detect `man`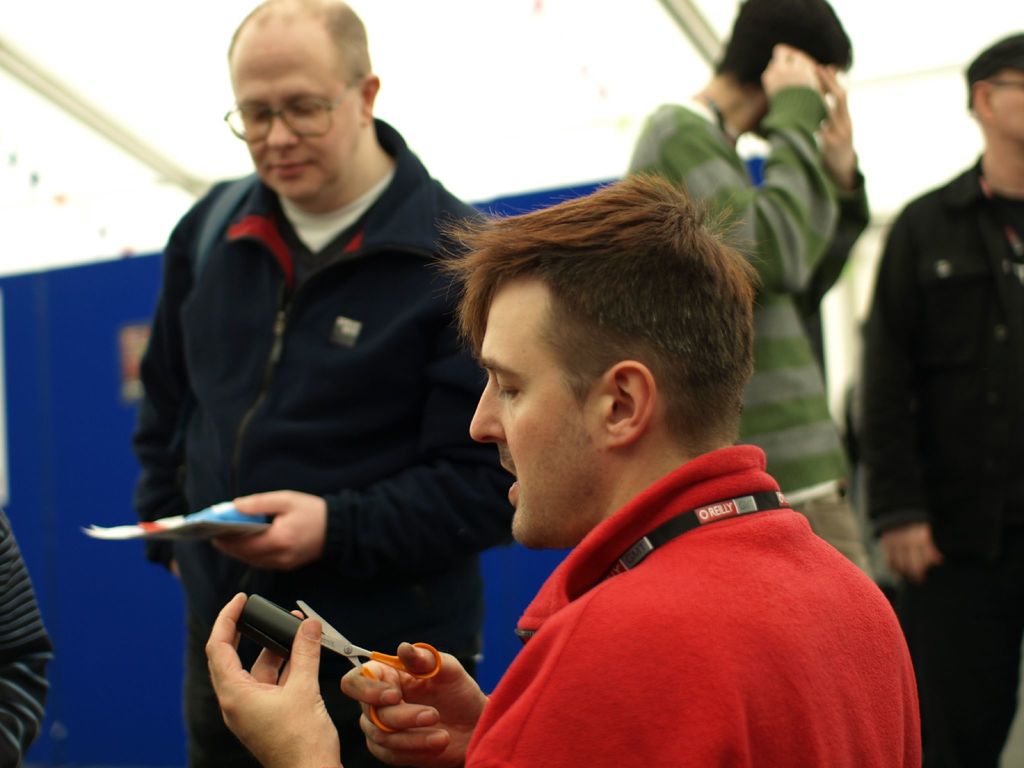
BBox(334, 193, 943, 767)
